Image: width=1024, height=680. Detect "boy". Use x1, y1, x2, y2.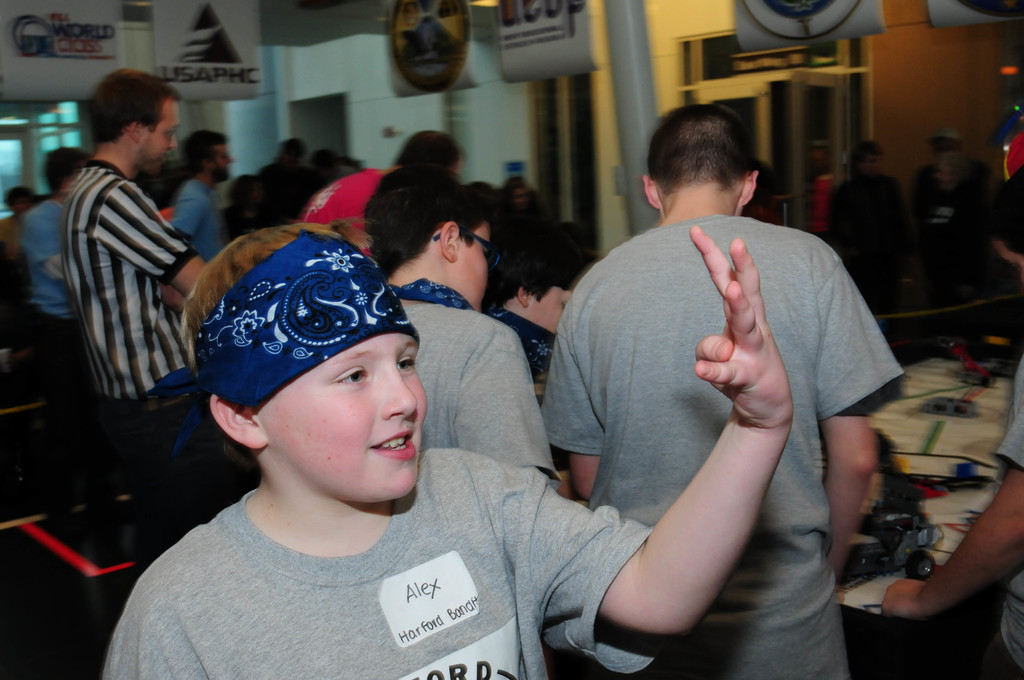
148, 181, 753, 651.
